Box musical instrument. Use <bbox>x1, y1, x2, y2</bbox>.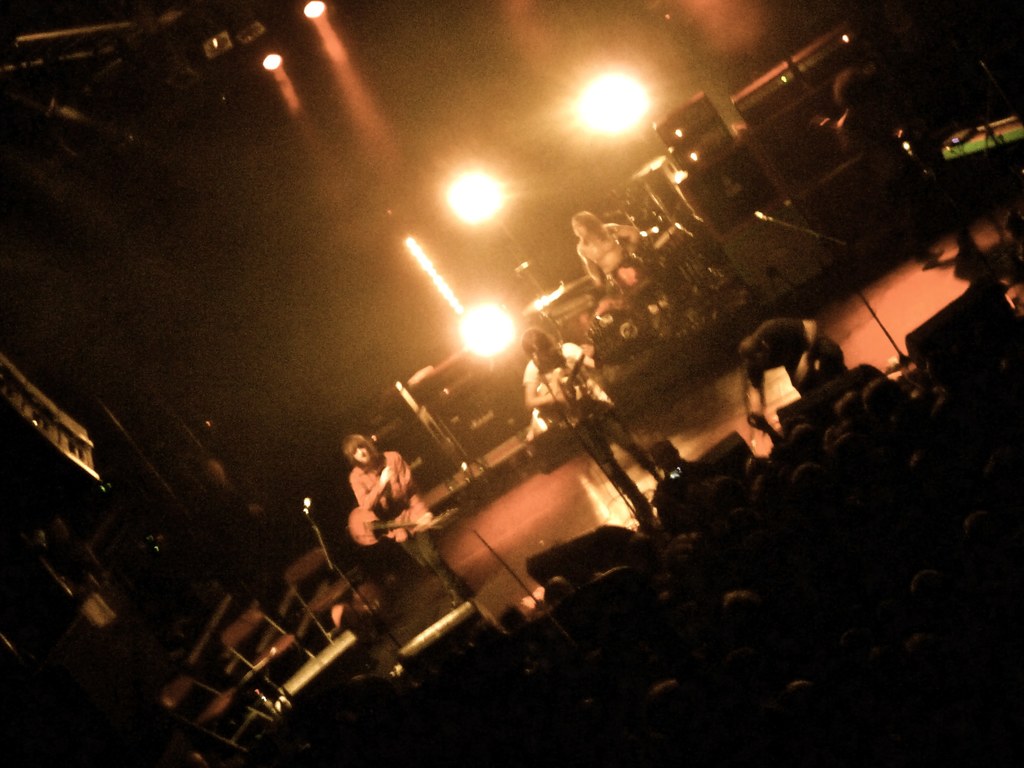
<bbox>605, 246, 653, 292</bbox>.
